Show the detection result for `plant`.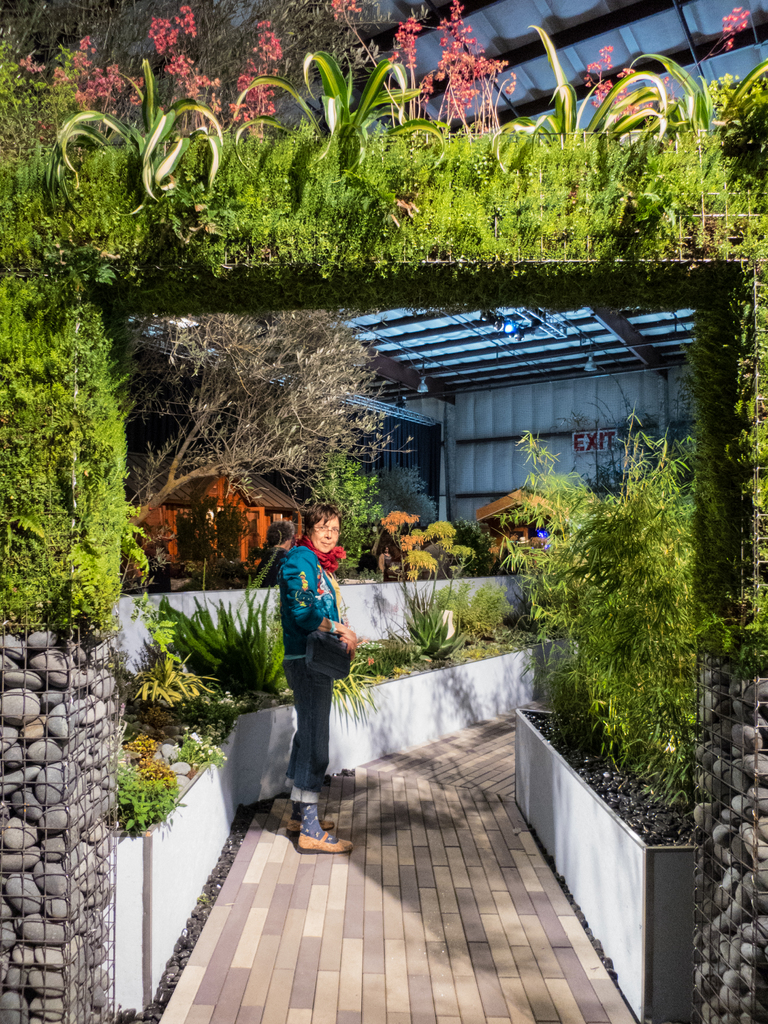
<region>119, 621, 237, 740</region>.
